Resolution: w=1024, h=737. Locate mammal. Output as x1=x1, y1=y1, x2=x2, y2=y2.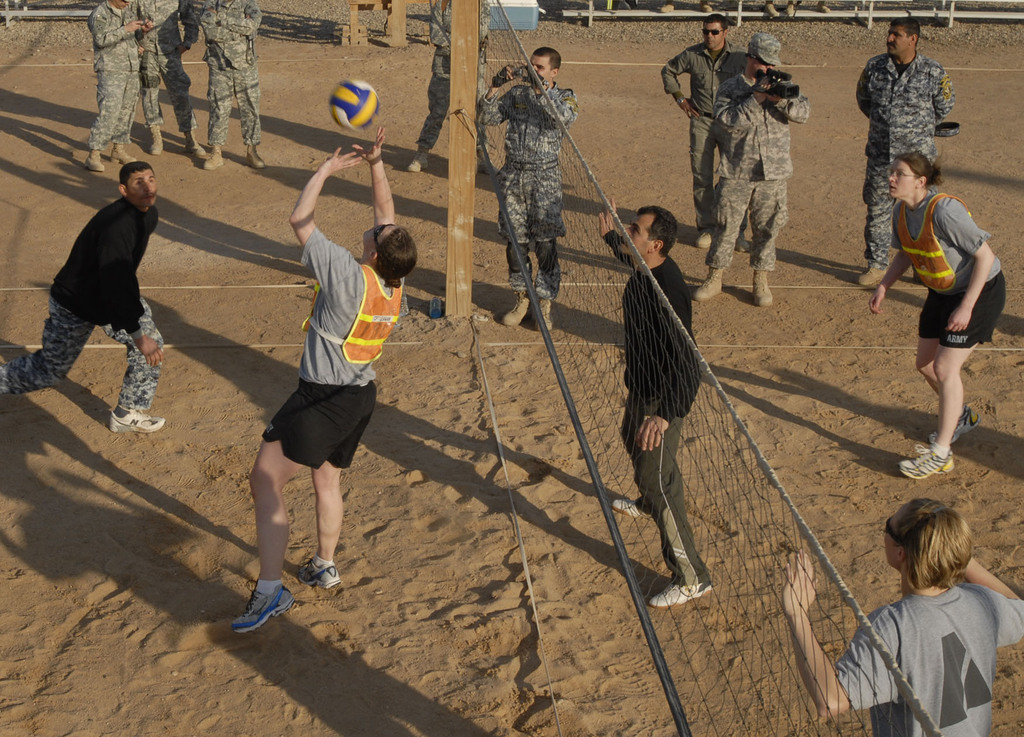
x1=656, y1=14, x2=755, y2=253.
